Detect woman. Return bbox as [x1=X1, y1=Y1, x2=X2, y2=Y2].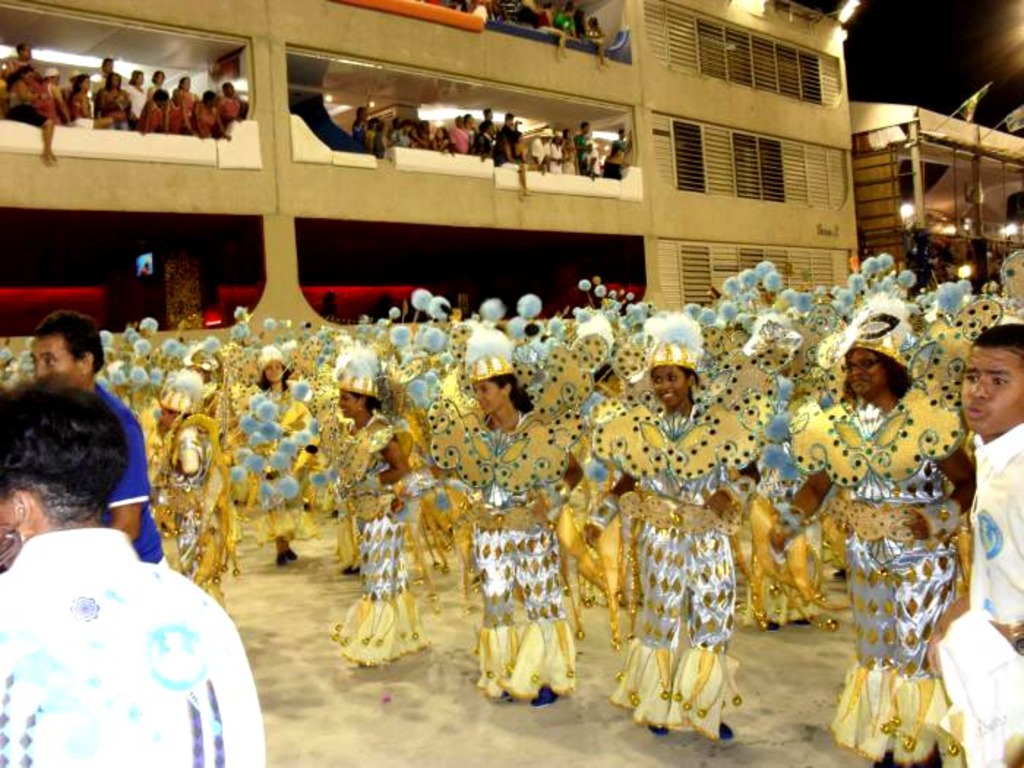
[x1=230, y1=358, x2=319, y2=566].
